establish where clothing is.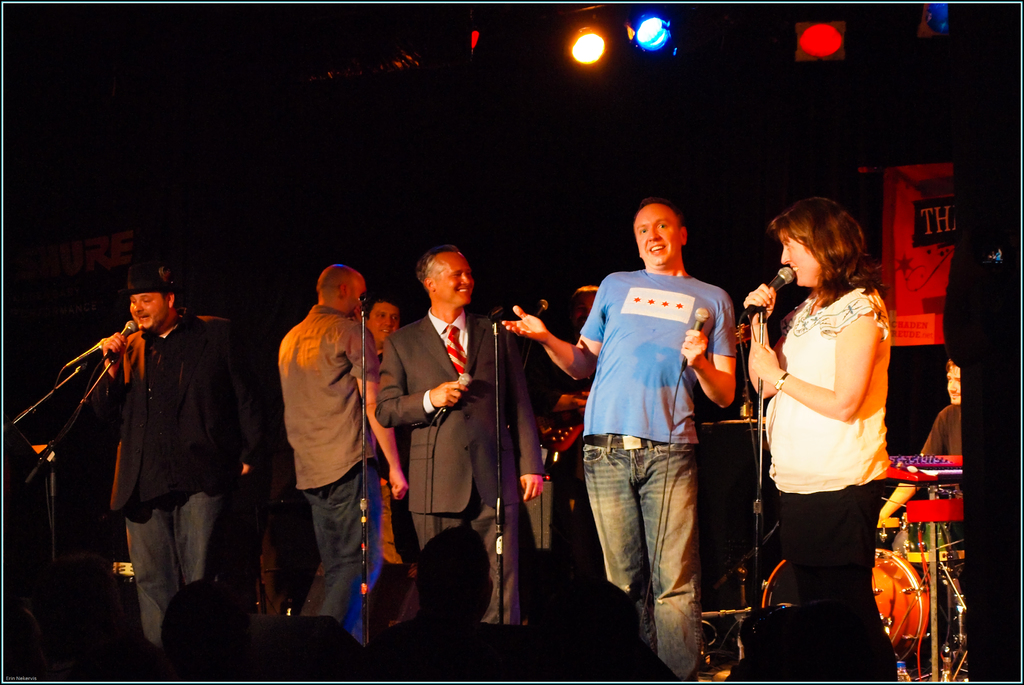
Established at 115/305/257/643.
